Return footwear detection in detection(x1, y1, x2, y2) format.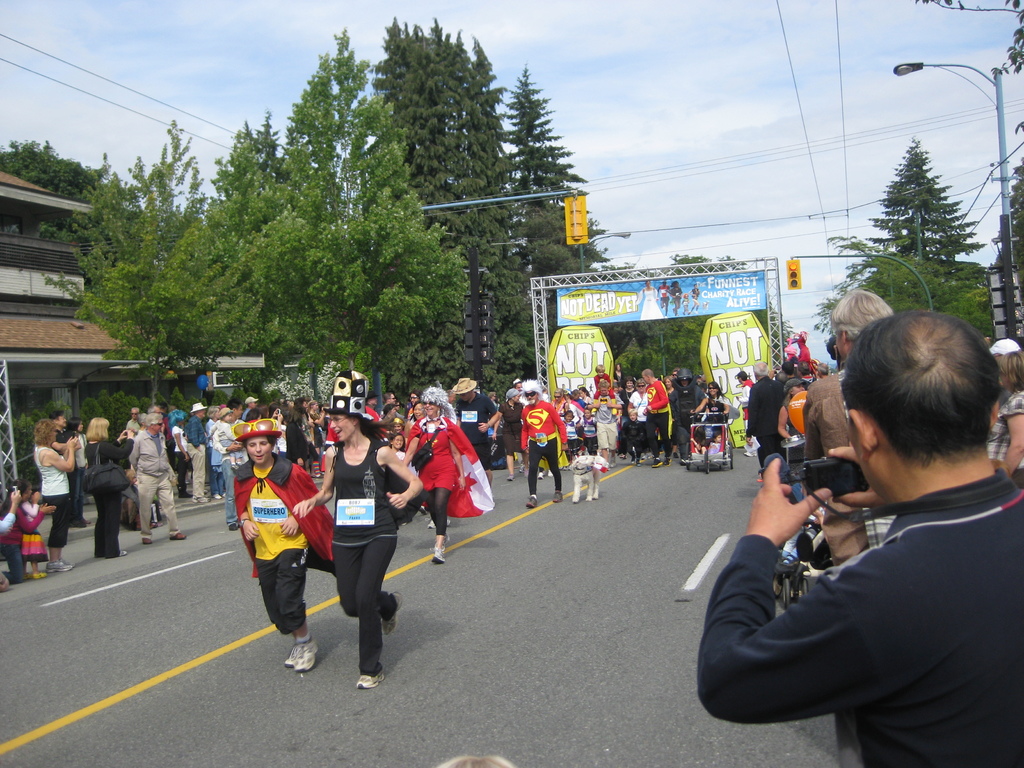
detection(191, 496, 210, 504).
